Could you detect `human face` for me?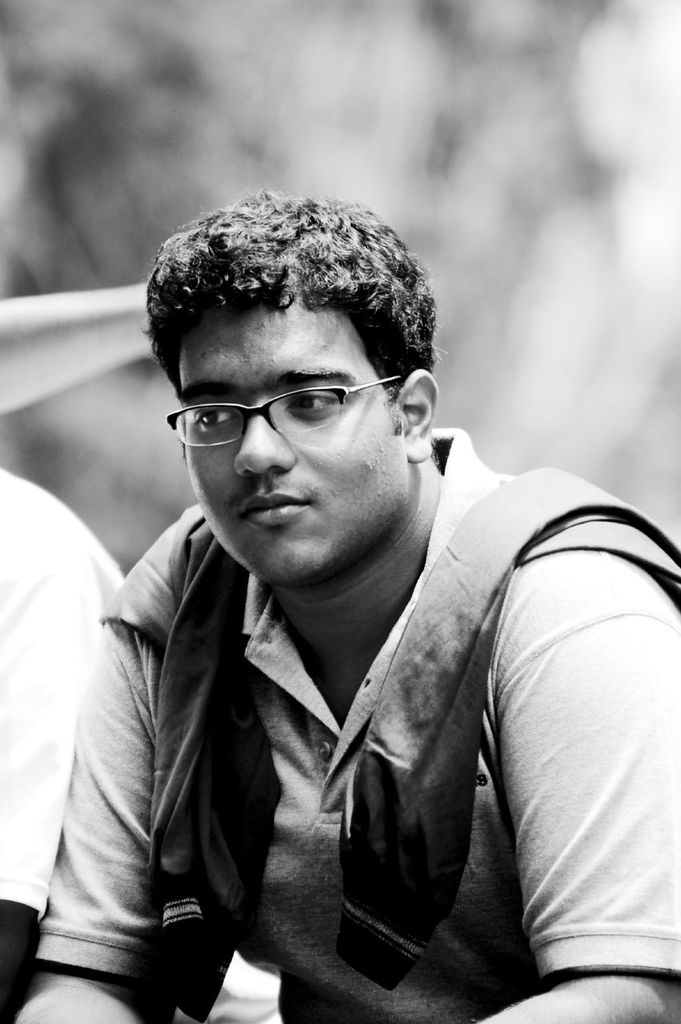
Detection result: <bbox>182, 290, 415, 578</bbox>.
